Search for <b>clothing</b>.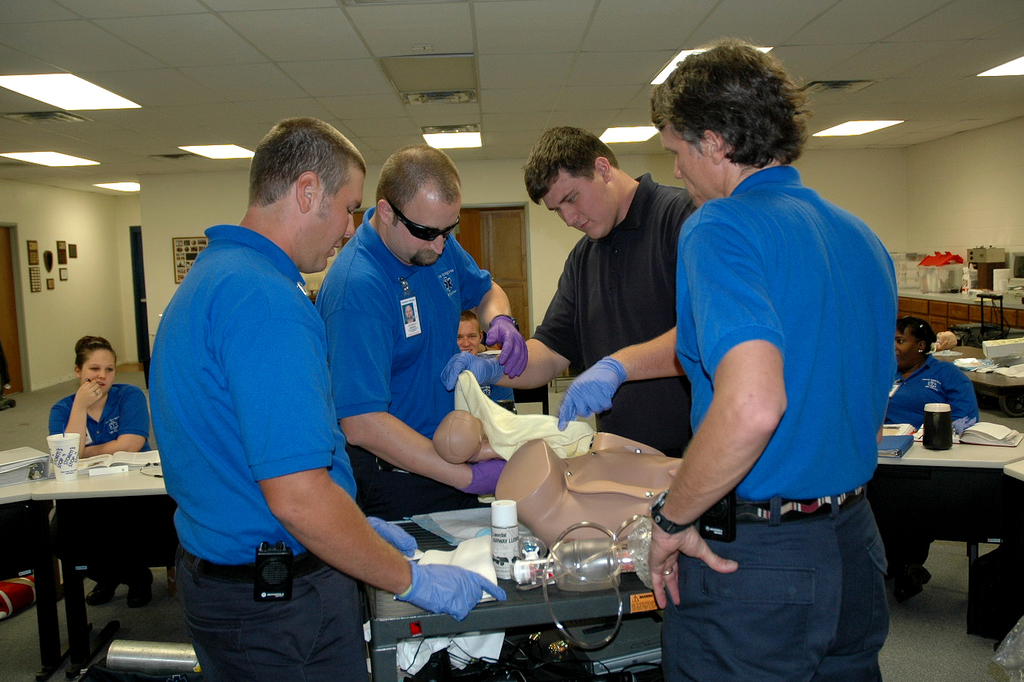
Found at 46 384 150 456.
